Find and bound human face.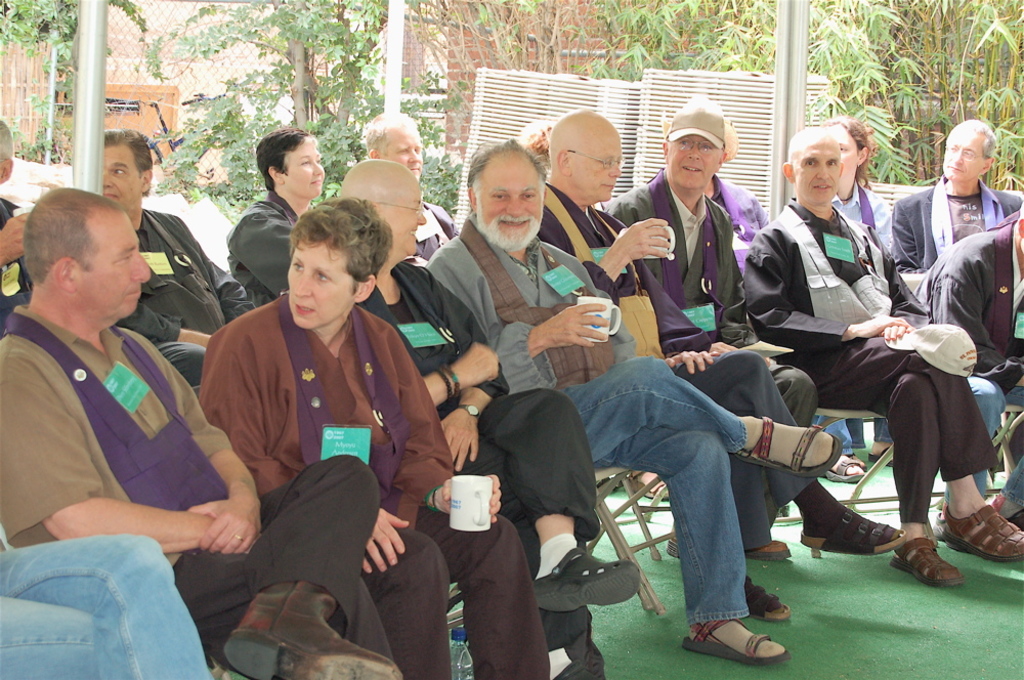
Bound: [383, 124, 423, 184].
